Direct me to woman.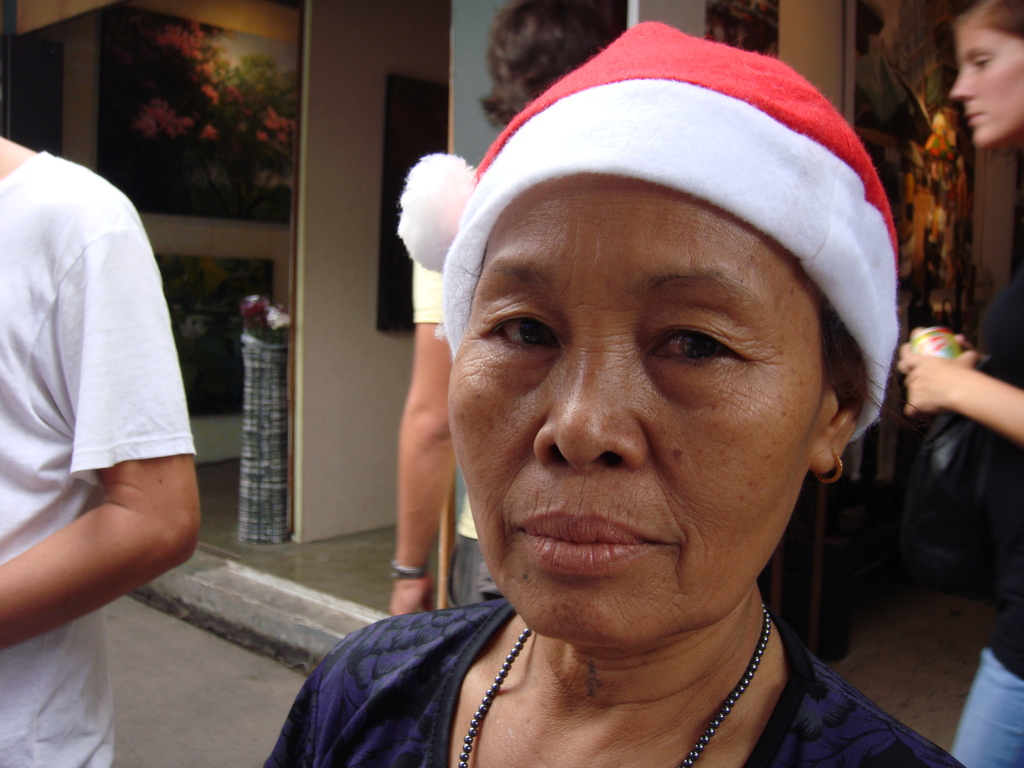
Direction: crop(272, 49, 991, 762).
